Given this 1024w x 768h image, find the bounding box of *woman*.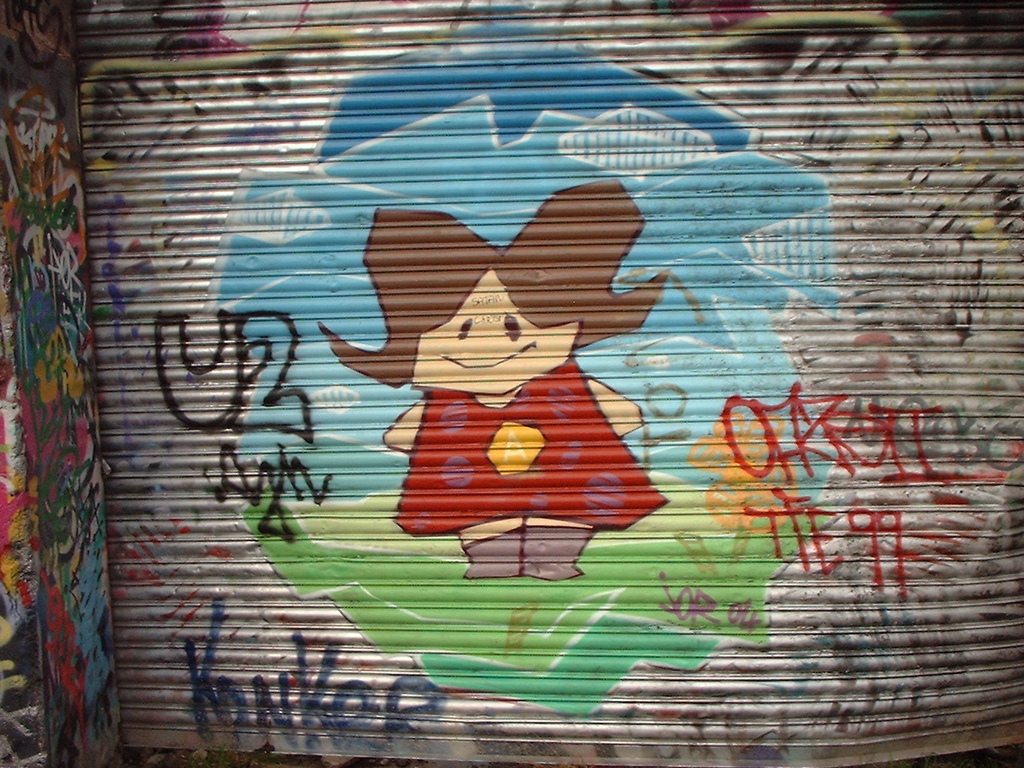
313 185 670 582.
